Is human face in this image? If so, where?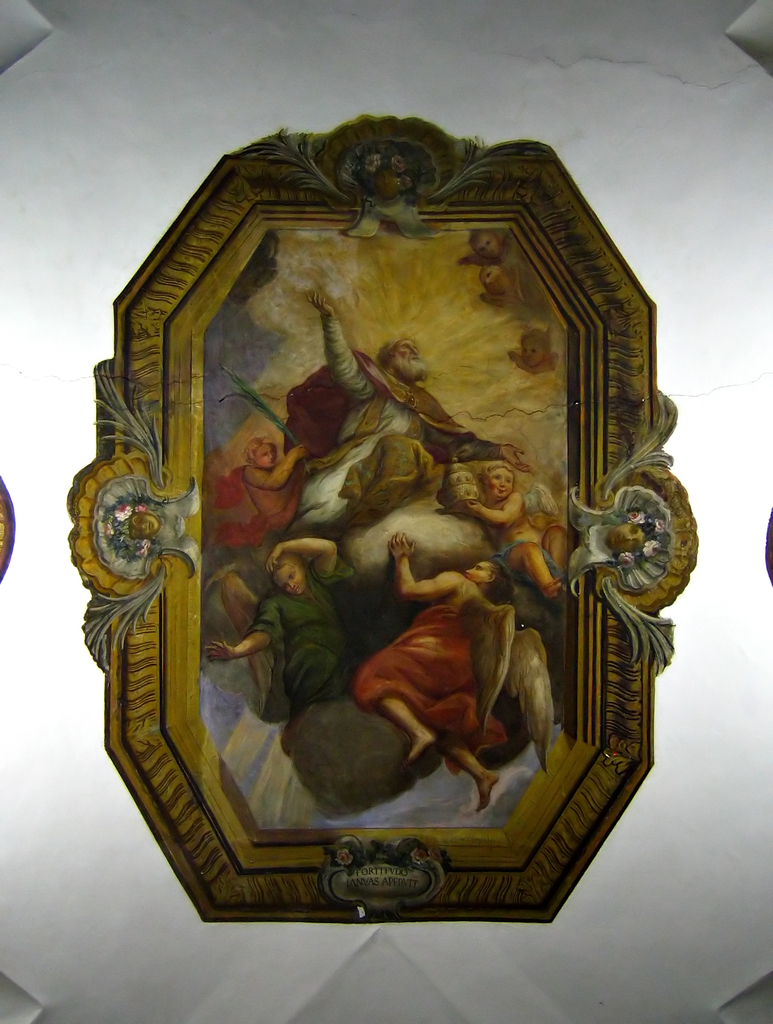
Yes, at <bbox>475, 232, 498, 254</bbox>.
